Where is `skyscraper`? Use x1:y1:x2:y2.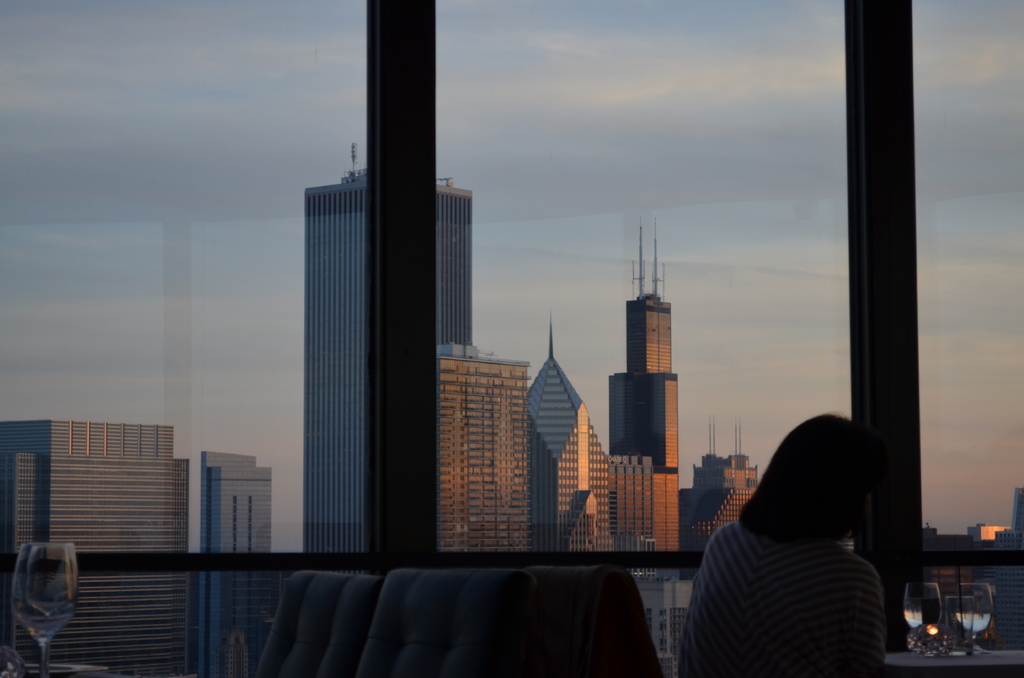
300:141:477:577.
